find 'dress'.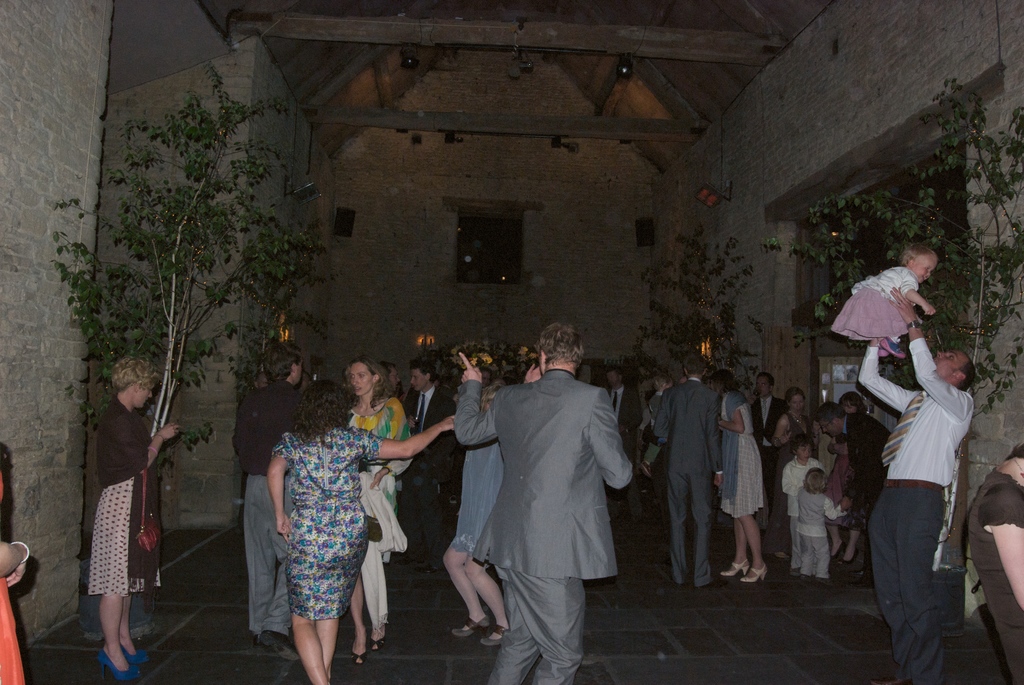
[969, 468, 1023, 684].
